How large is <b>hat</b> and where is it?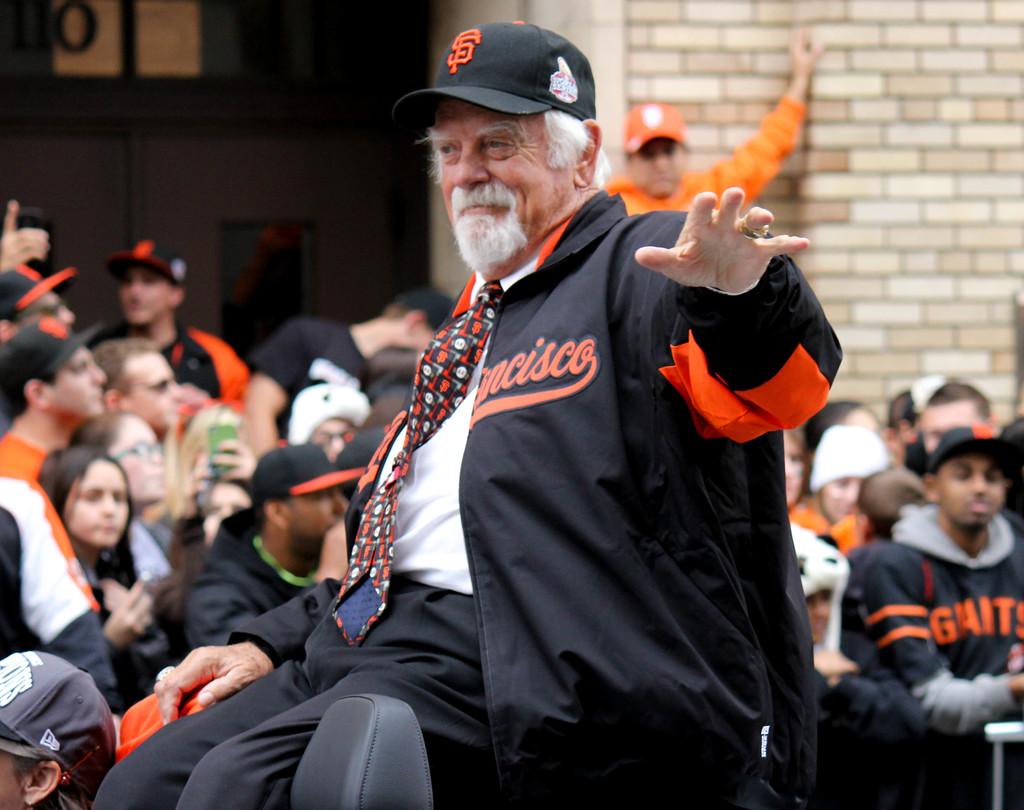
Bounding box: <box>251,444,364,501</box>.
